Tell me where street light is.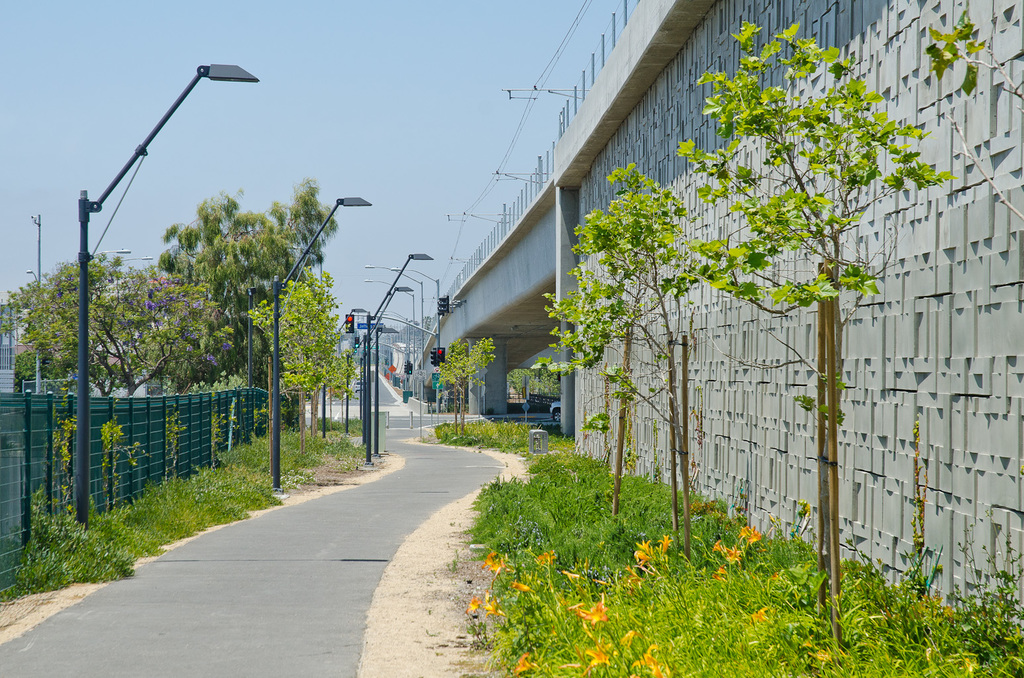
street light is at rect(358, 322, 395, 422).
